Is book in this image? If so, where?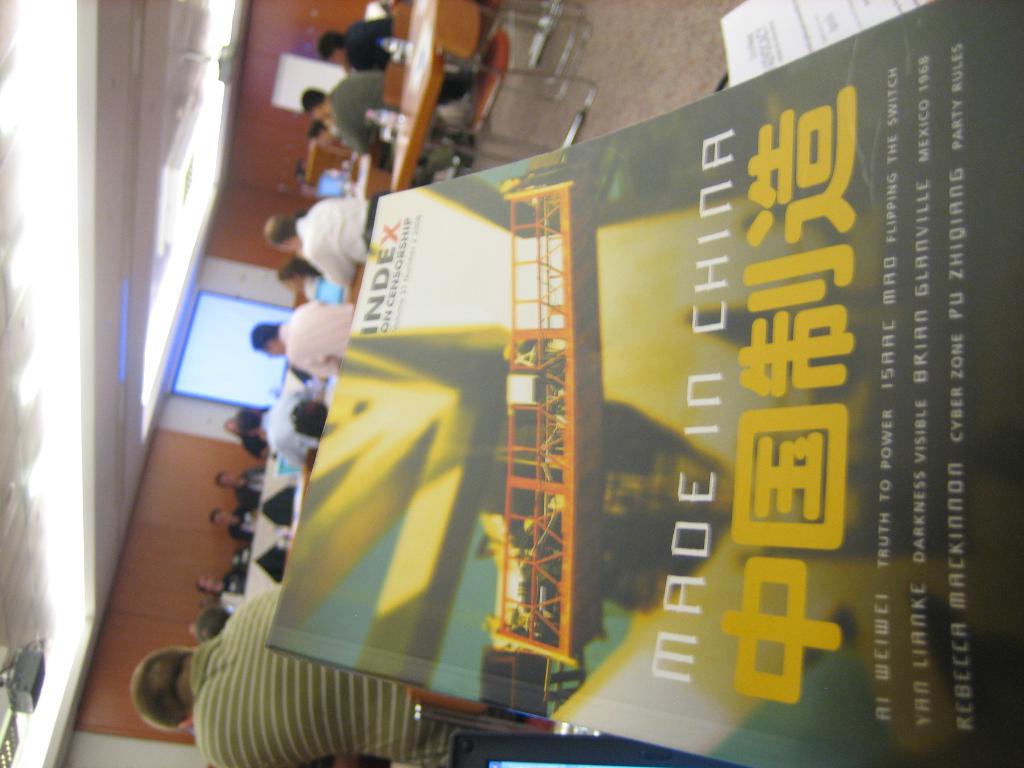
Yes, at 266,0,1023,767.
